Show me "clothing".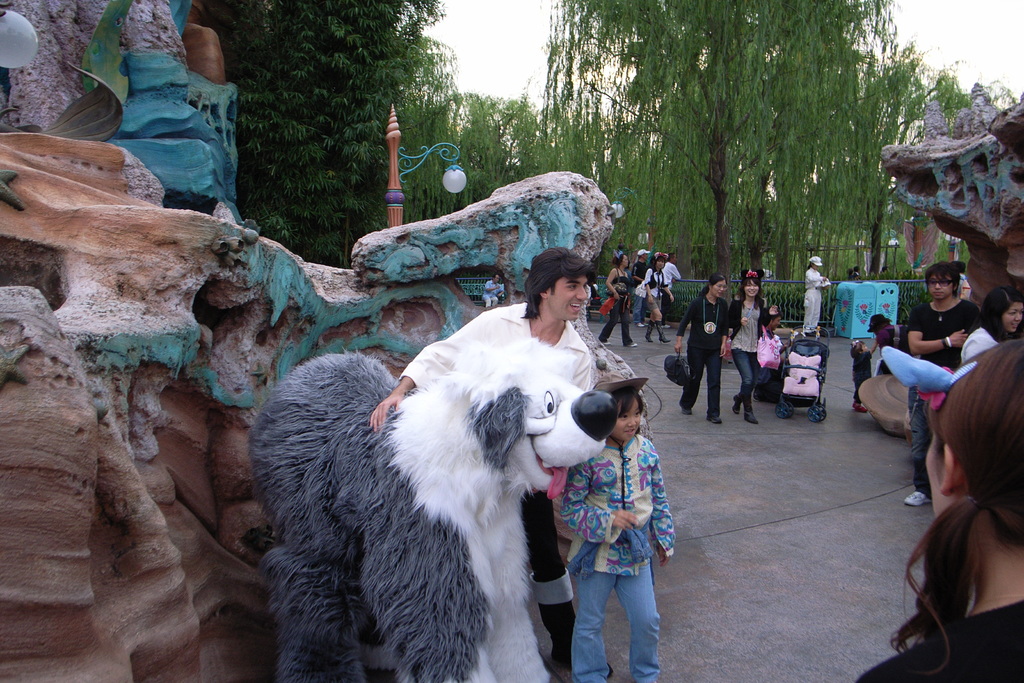
"clothing" is here: 480,278,506,309.
